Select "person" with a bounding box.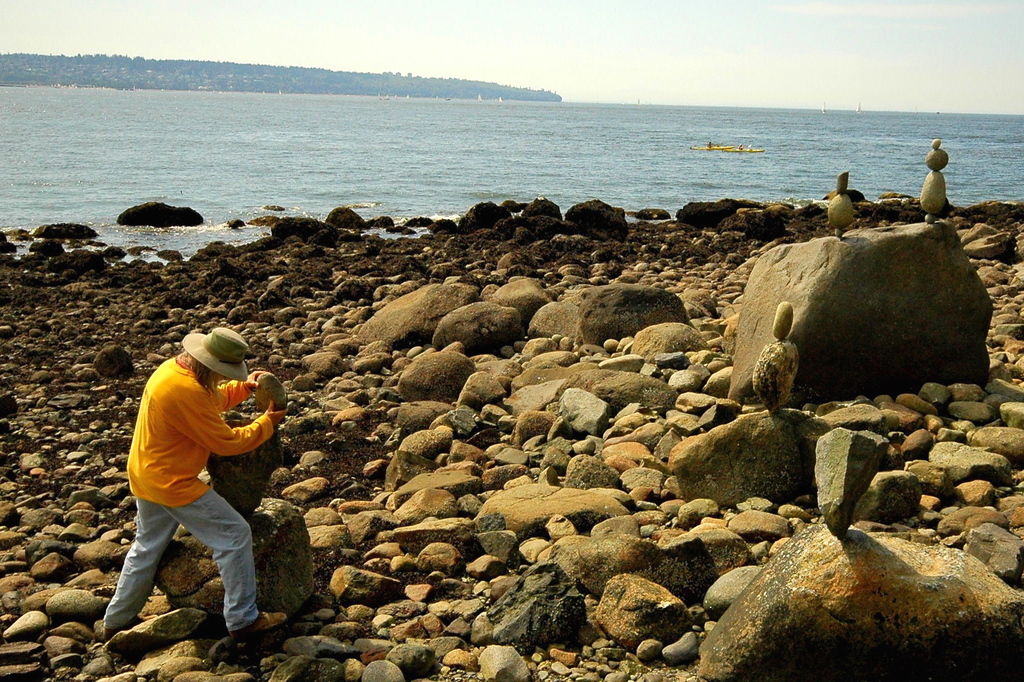
116 296 280 647.
